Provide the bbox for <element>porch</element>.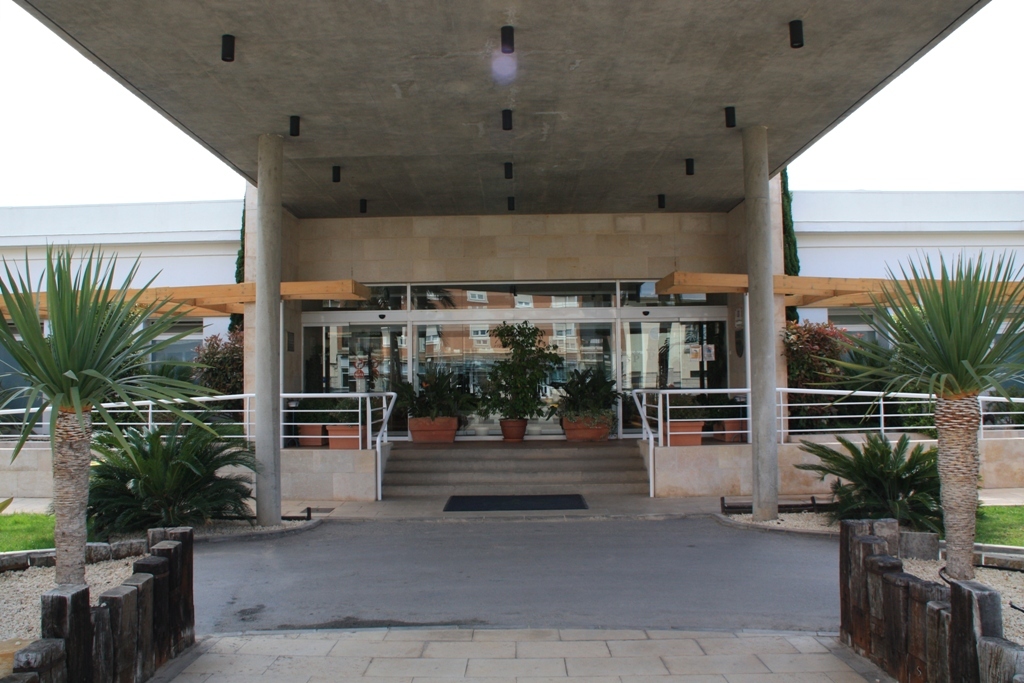
bbox=(282, 429, 1018, 496).
